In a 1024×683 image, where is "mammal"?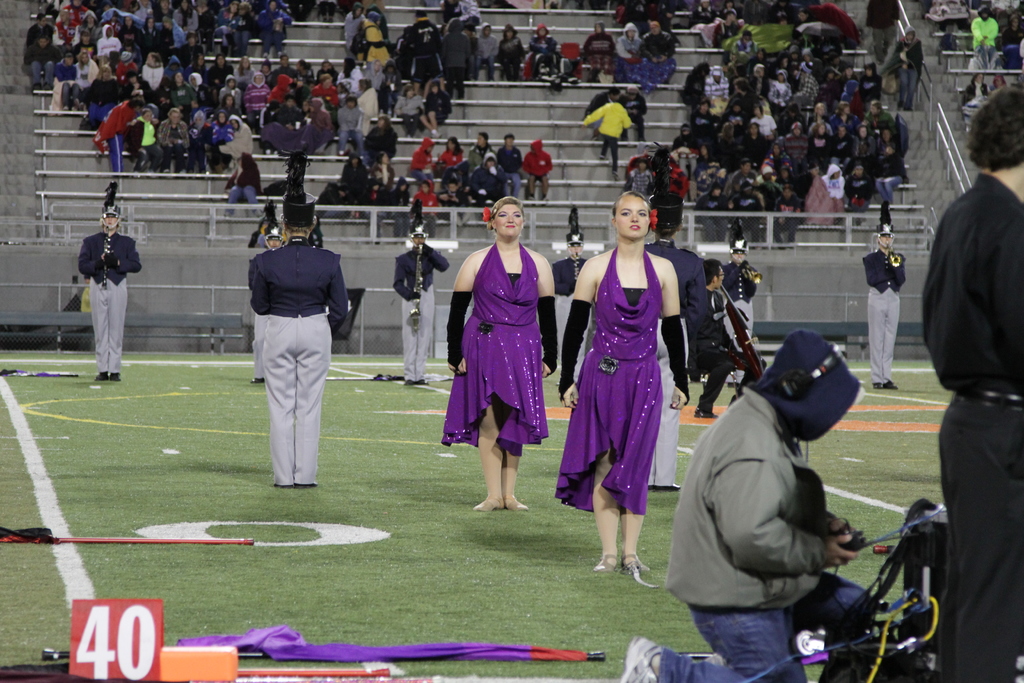
<bbox>452, 194, 559, 515</bbox>.
